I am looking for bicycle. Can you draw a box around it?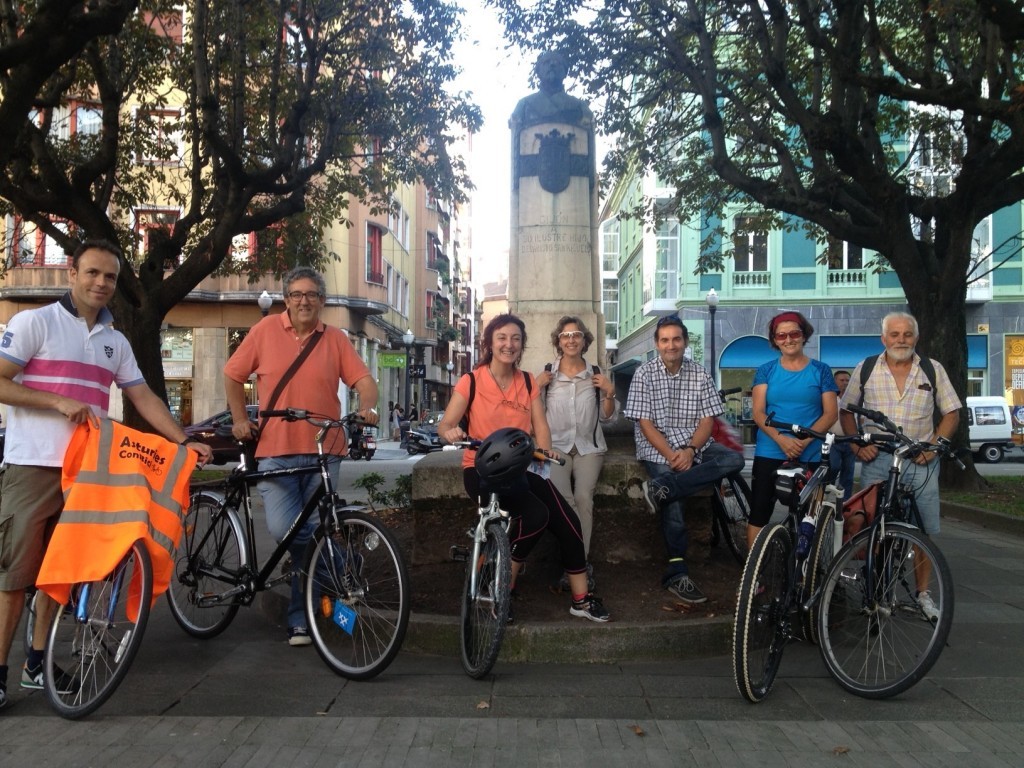
Sure, the bounding box is rect(715, 389, 750, 522).
